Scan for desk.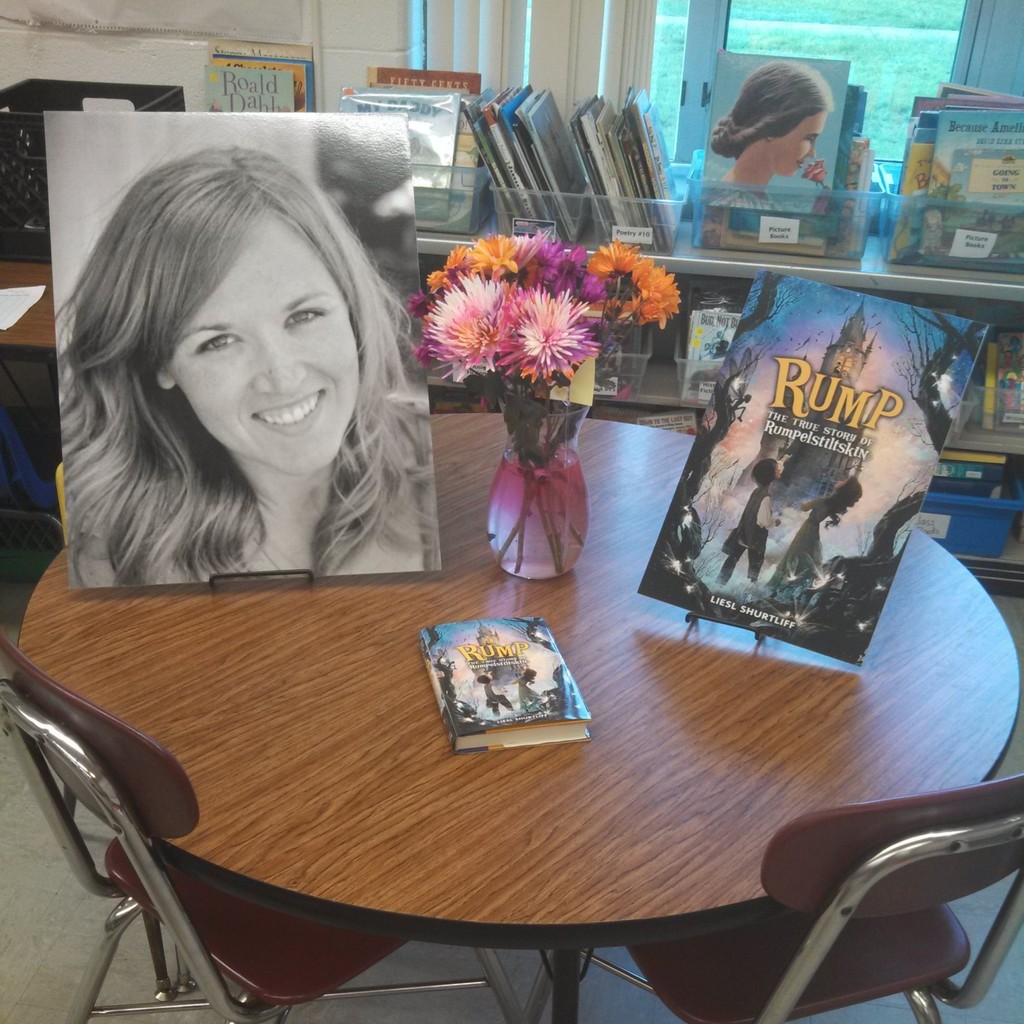
Scan result: [left=0, top=260, right=59, bottom=434].
